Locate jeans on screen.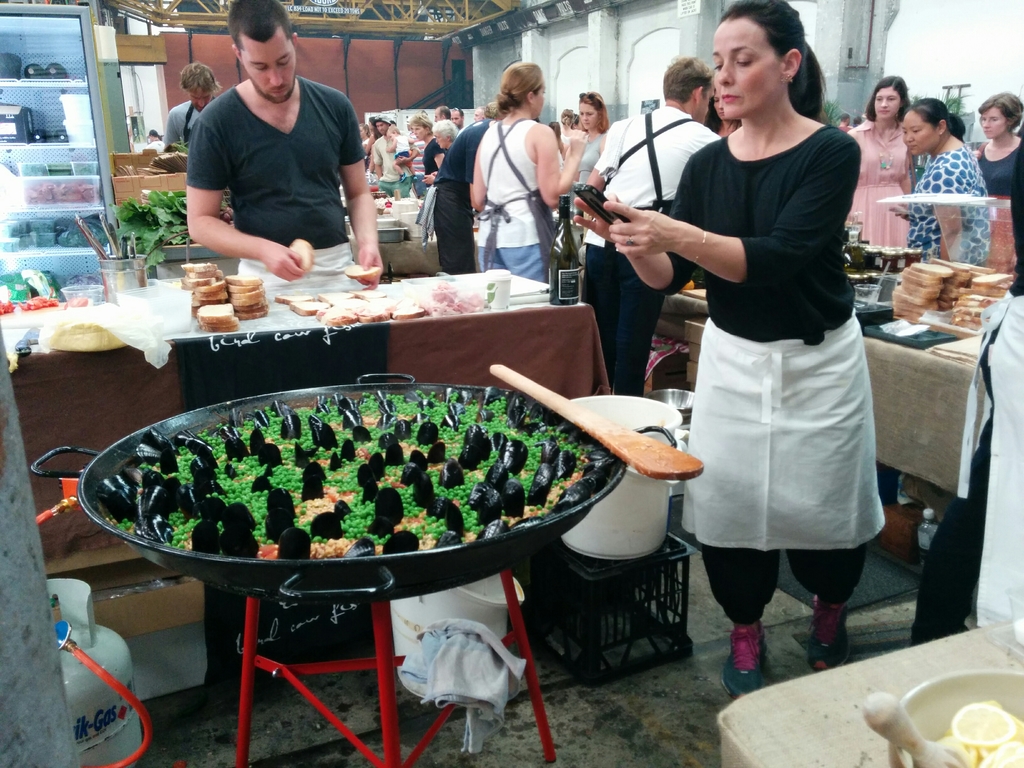
On screen at locate(476, 239, 548, 280).
